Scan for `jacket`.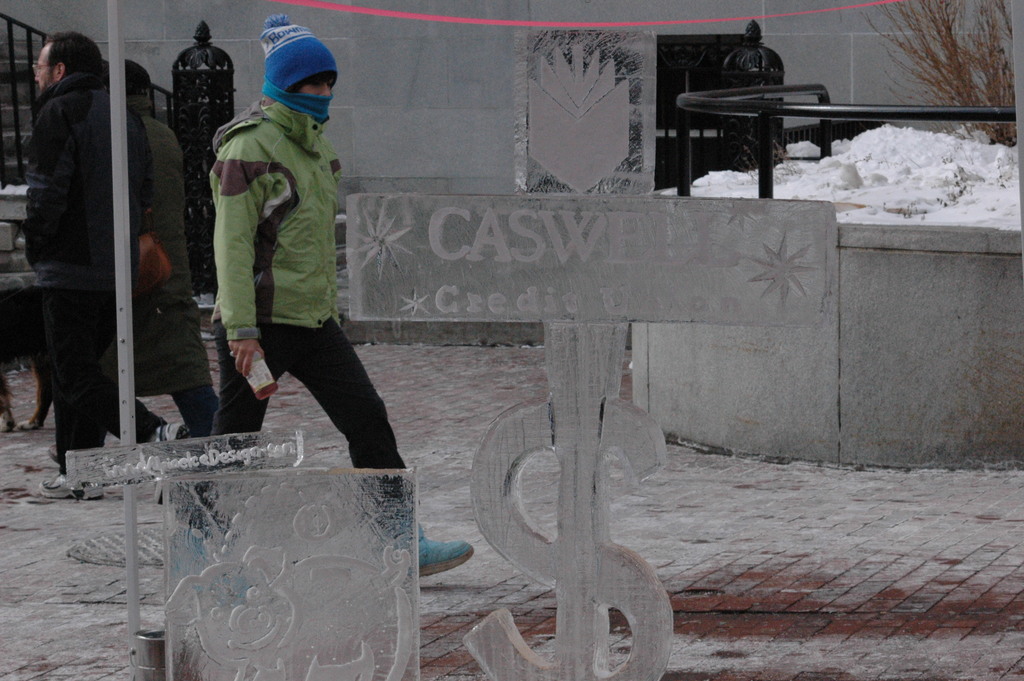
Scan result: box=[130, 116, 204, 296].
